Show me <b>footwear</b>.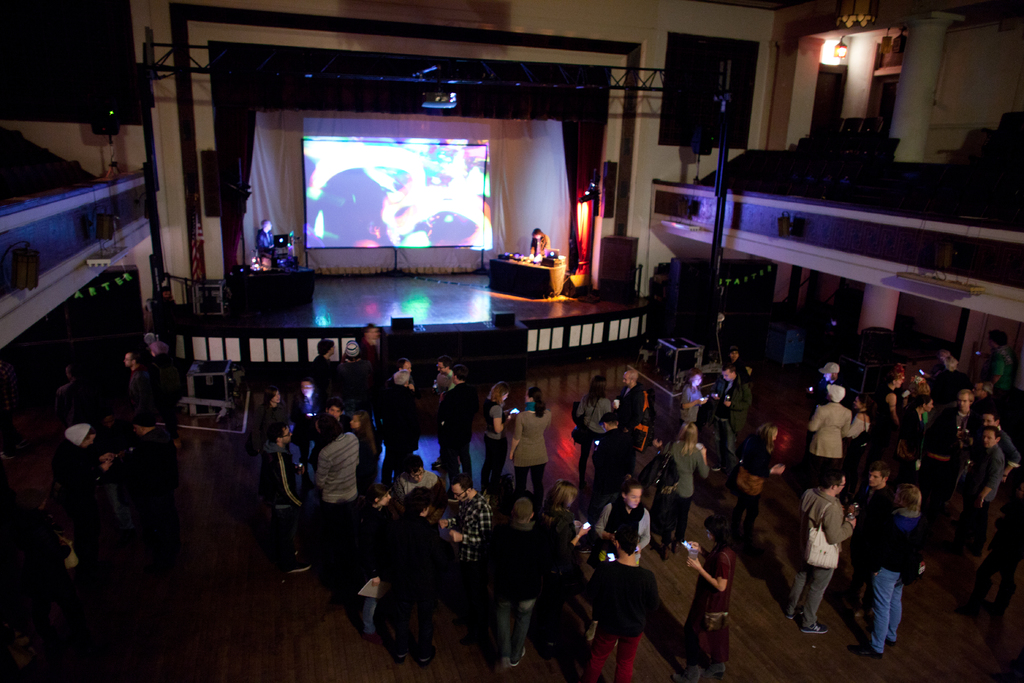
<b>footwear</b> is here: 396 638 410 663.
